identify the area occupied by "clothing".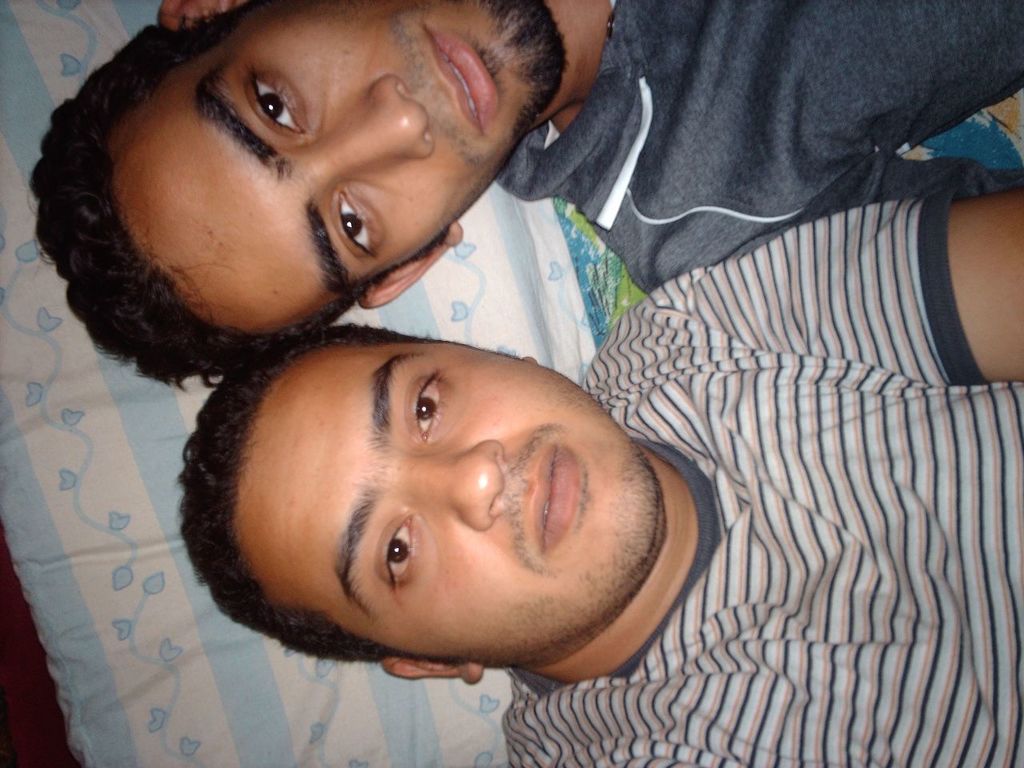
Area: (left=497, top=0, right=1023, bottom=298).
